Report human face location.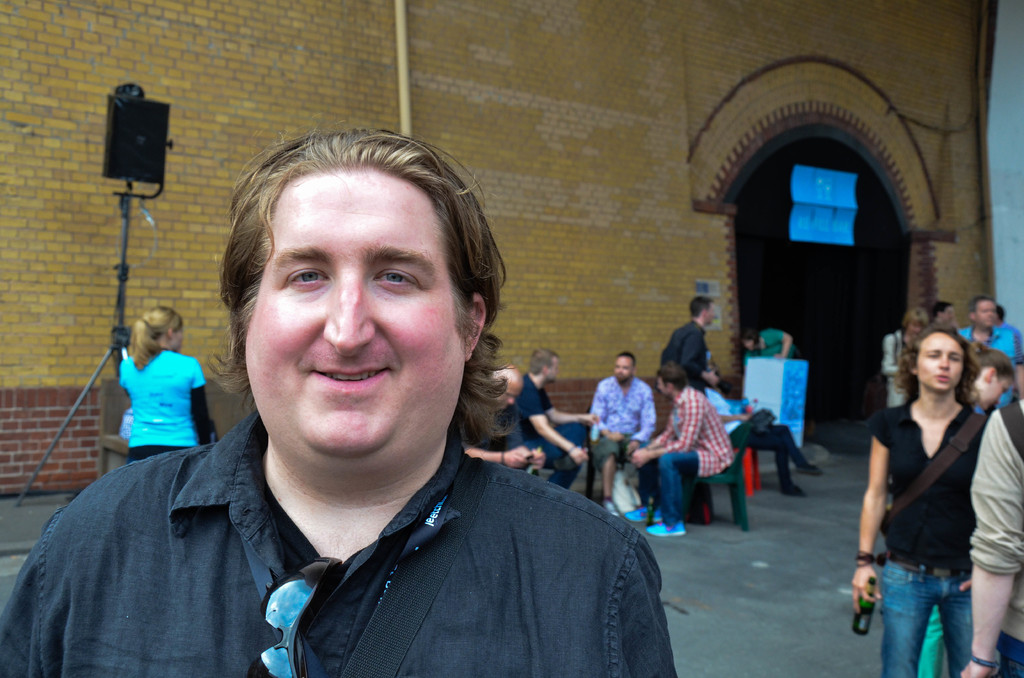
Report: <bbox>659, 373, 669, 398</bbox>.
